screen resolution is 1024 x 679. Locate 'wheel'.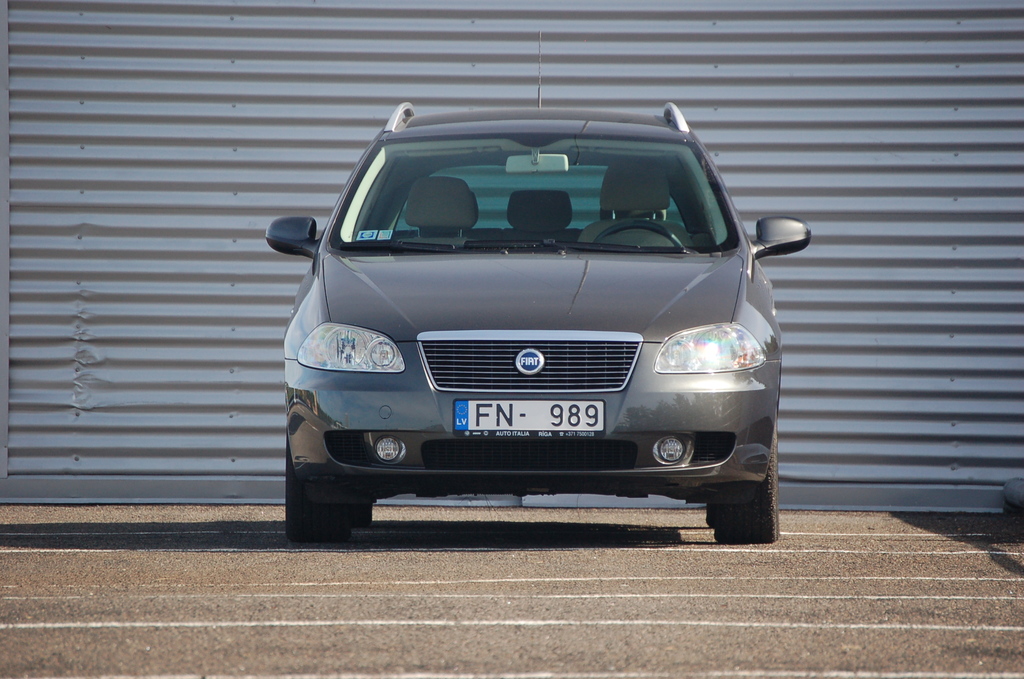
x1=301 y1=425 x2=382 y2=528.
